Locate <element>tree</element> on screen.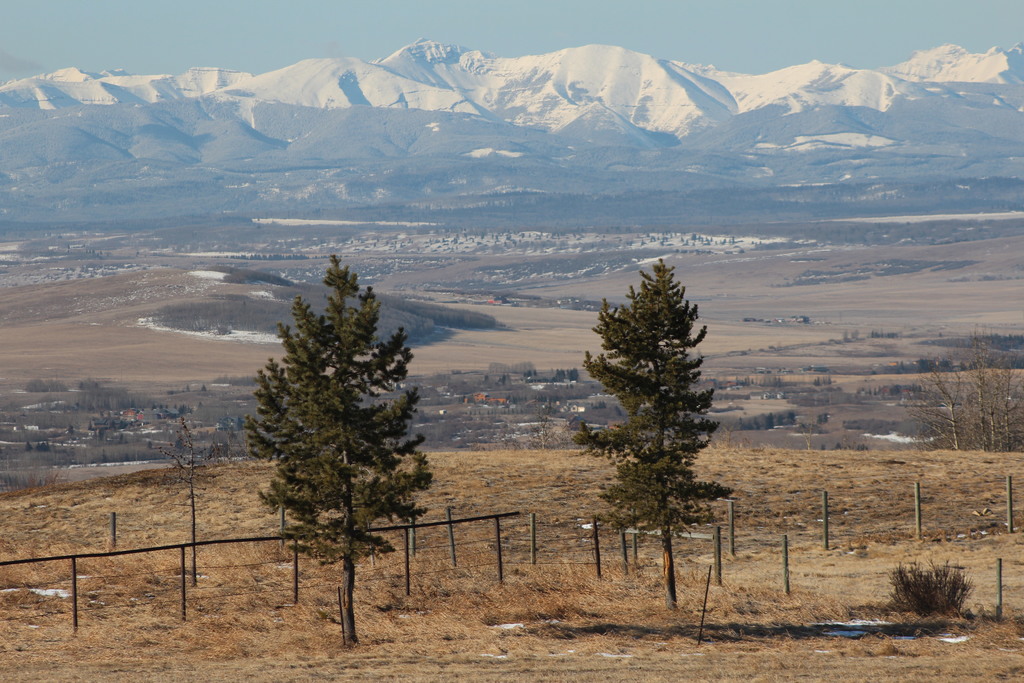
On screen at l=527, t=369, r=537, b=377.
